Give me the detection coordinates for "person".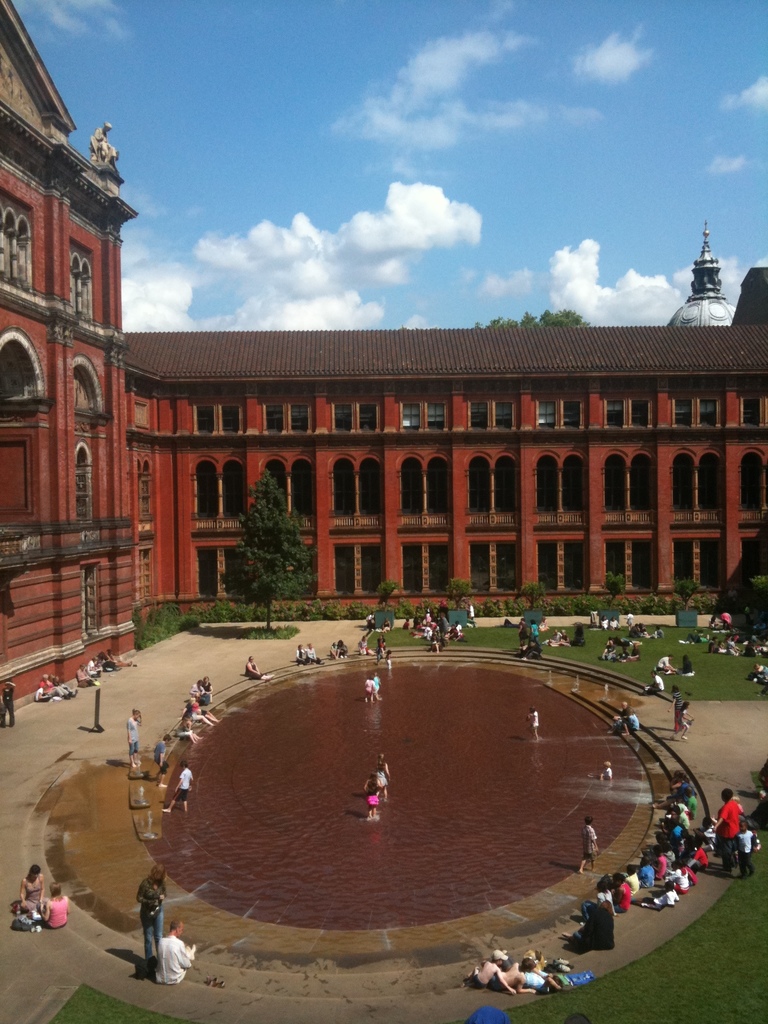
detection(118, 855, 179, 981).
